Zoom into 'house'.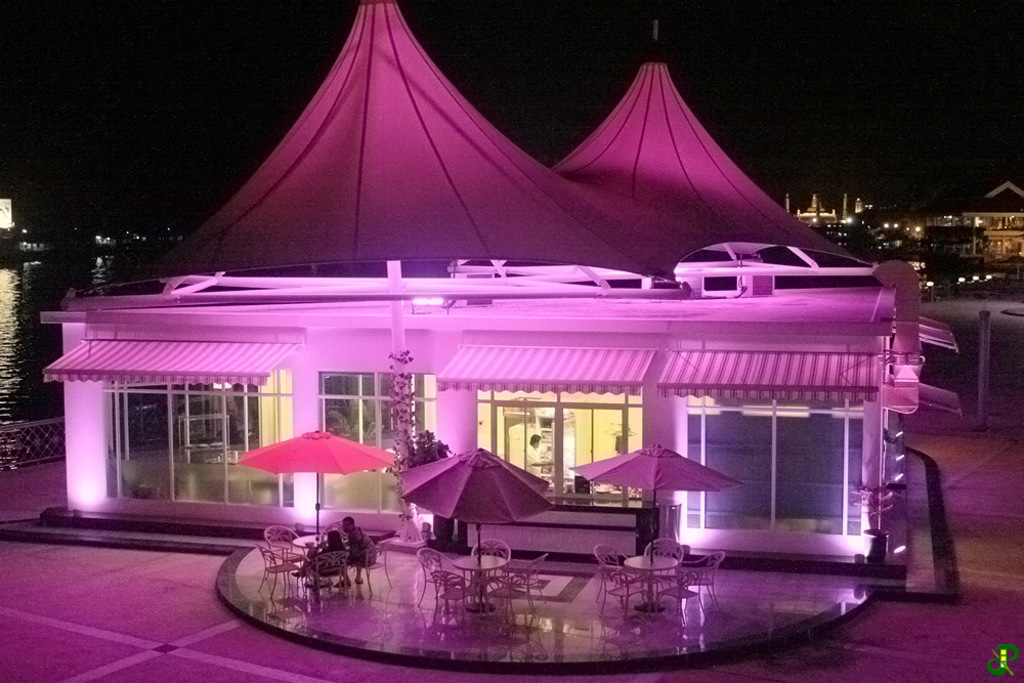
Zoom target: {"x1": 39, "y1": 1, "x2": 962, "y2": 578}.
